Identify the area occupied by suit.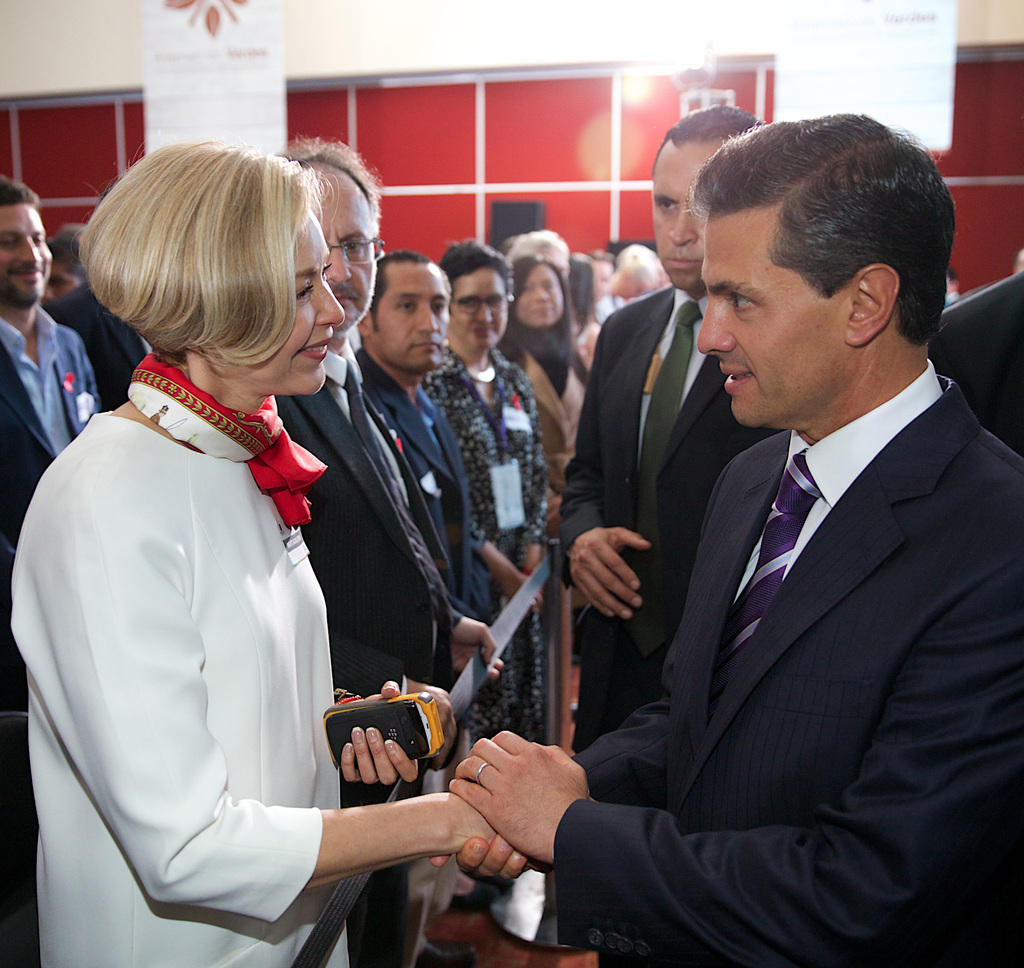
Area: bbox=[530, 138, 1016, 967].
